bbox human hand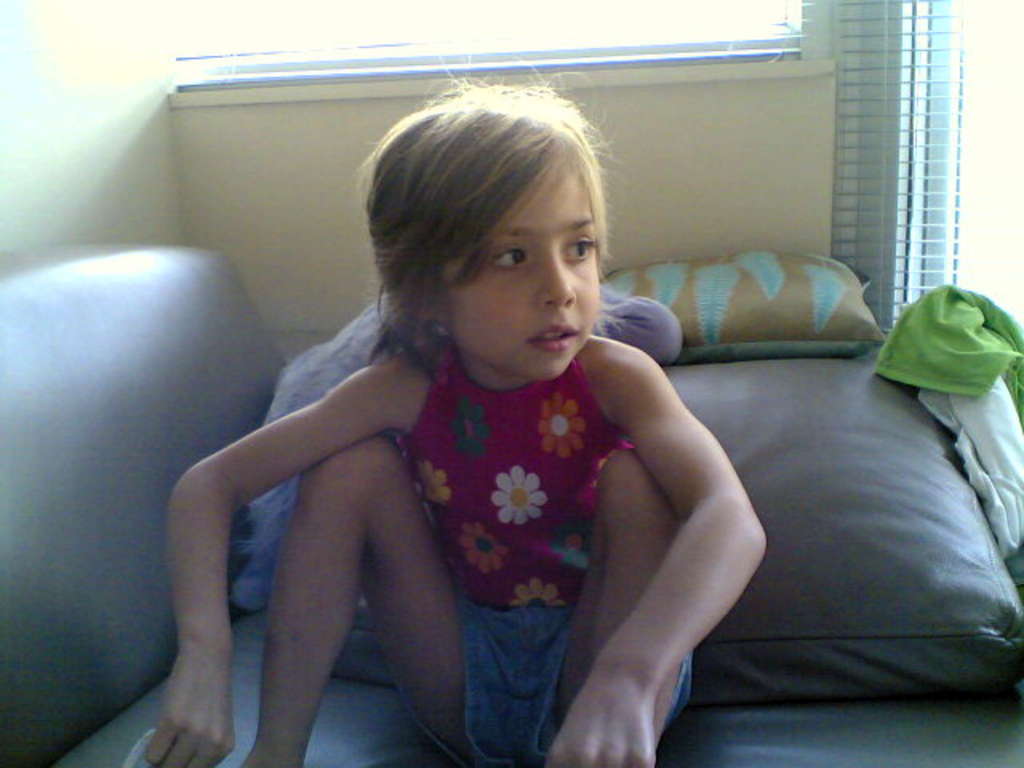
x1=549 y1=586 x2=712 y2=757
